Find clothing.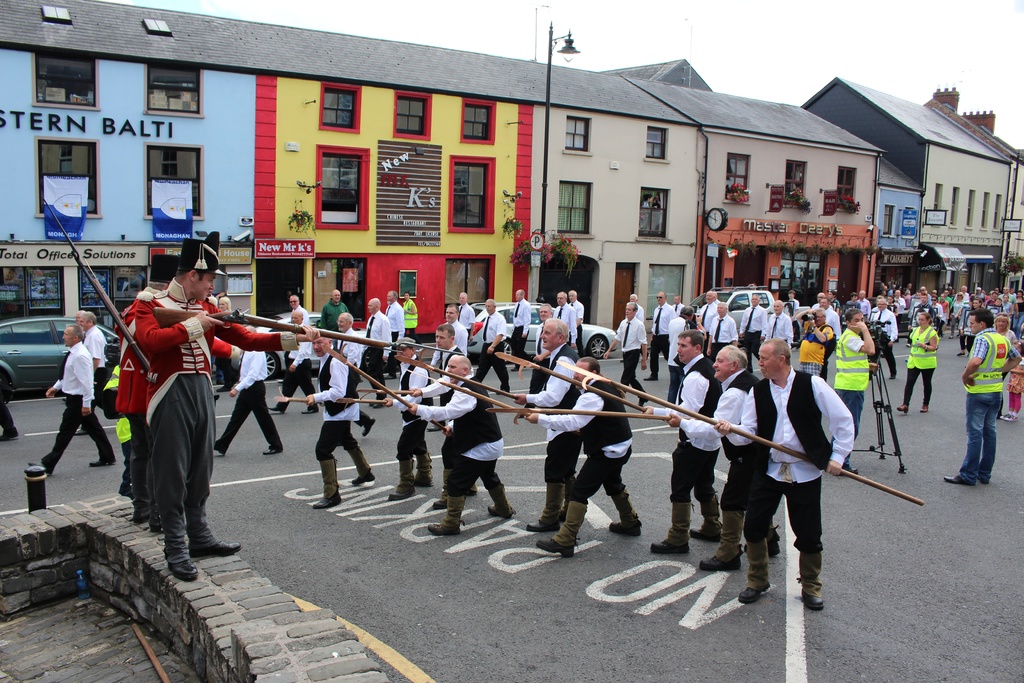
l=456, t=300, r=476, b=334.
